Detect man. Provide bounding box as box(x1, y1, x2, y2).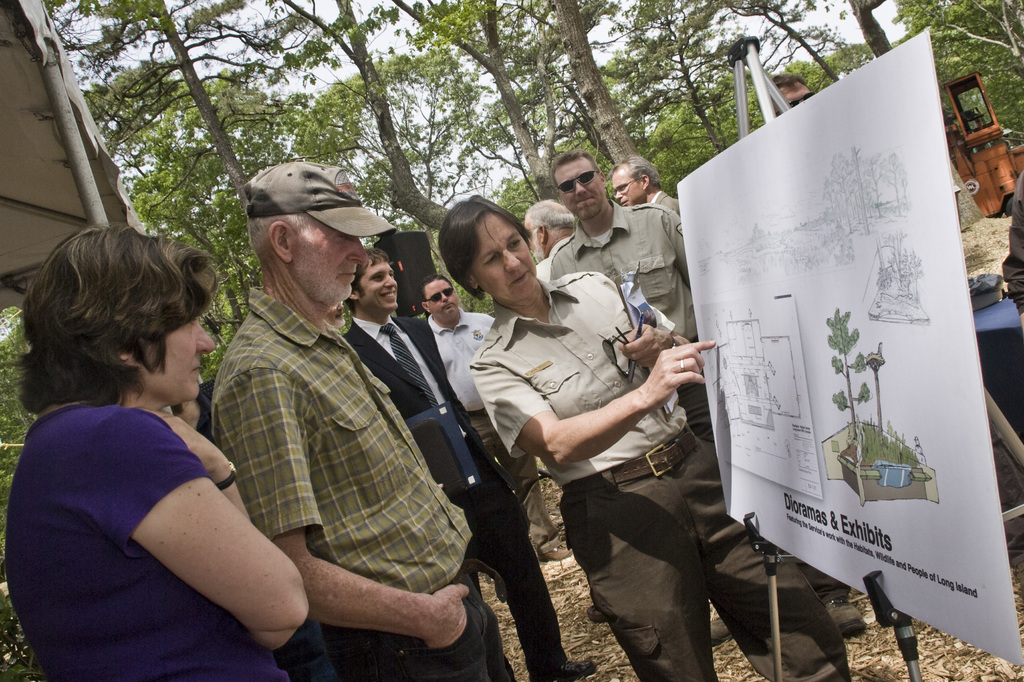
box(340, 246, 597, 681).
